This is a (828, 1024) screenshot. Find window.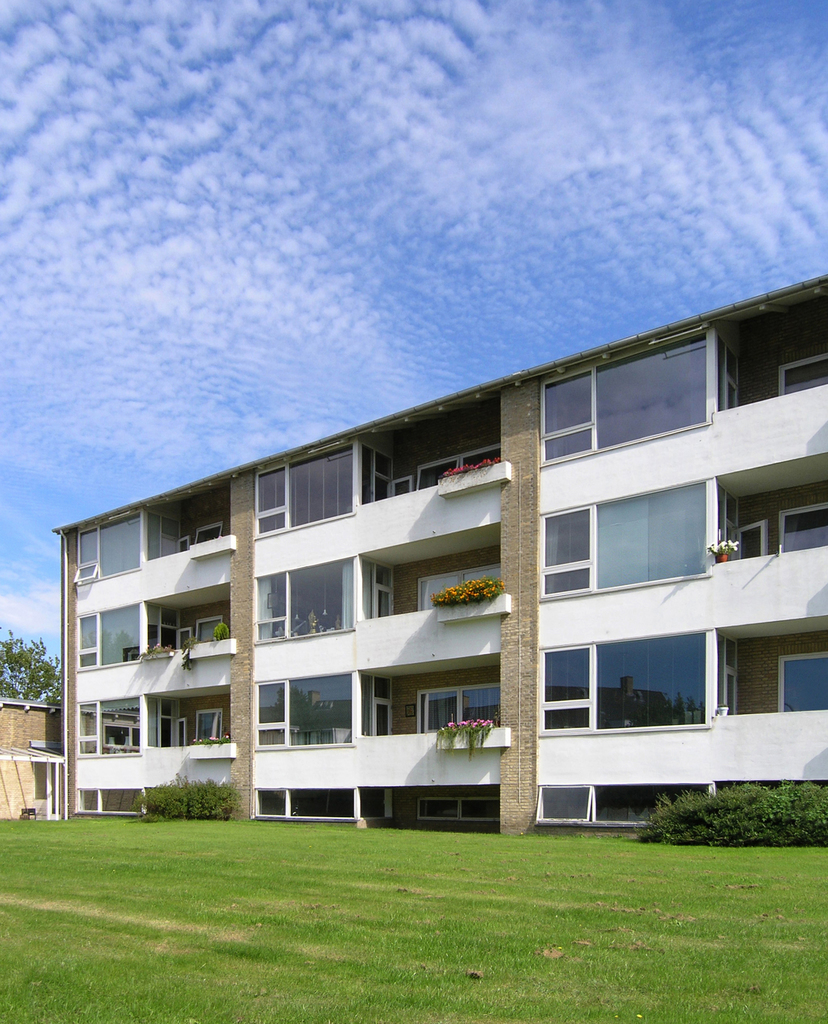
Bounding box: <bbox>251, 665, 358, 747</bbox>.
